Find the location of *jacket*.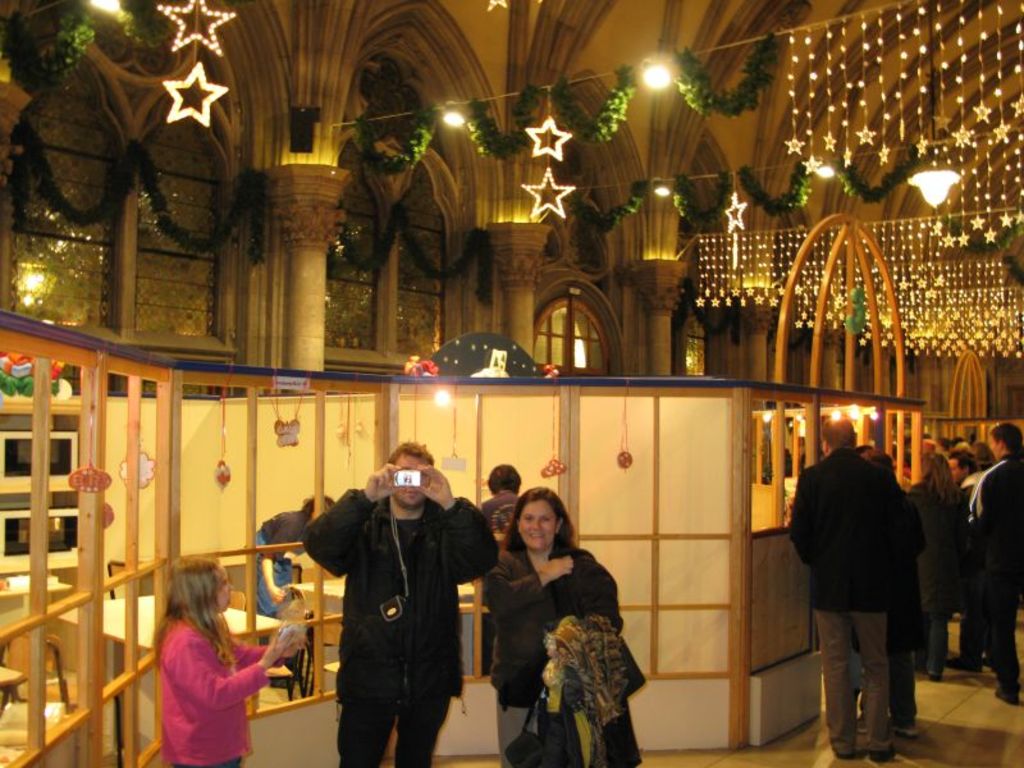
Location: box=[297, 481, 495, 703].
